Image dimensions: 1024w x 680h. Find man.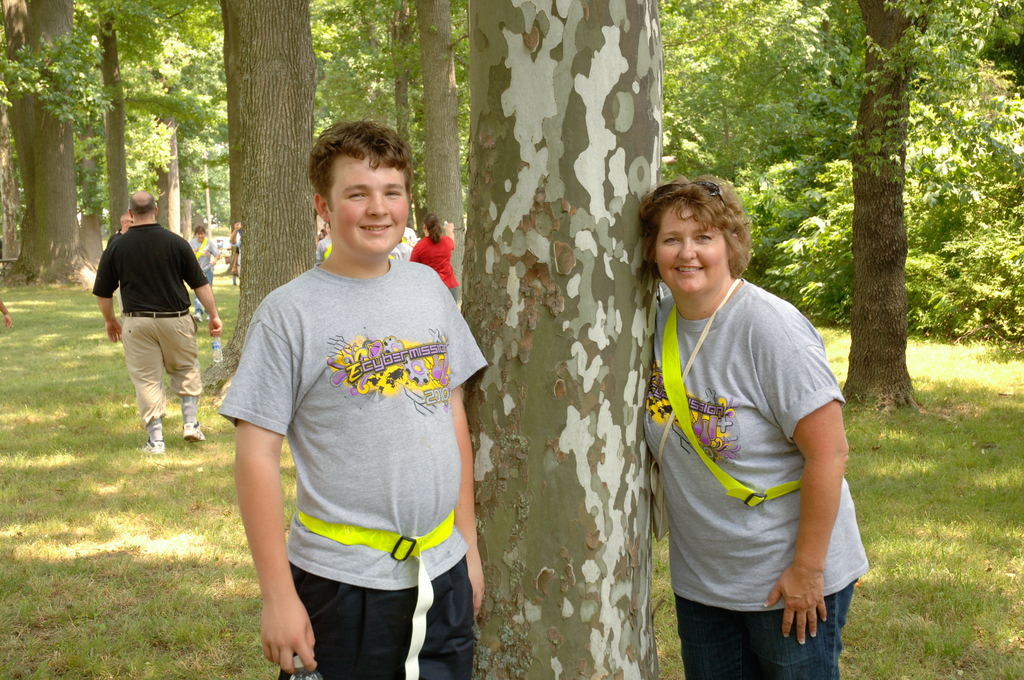
(94,184,212,469).
